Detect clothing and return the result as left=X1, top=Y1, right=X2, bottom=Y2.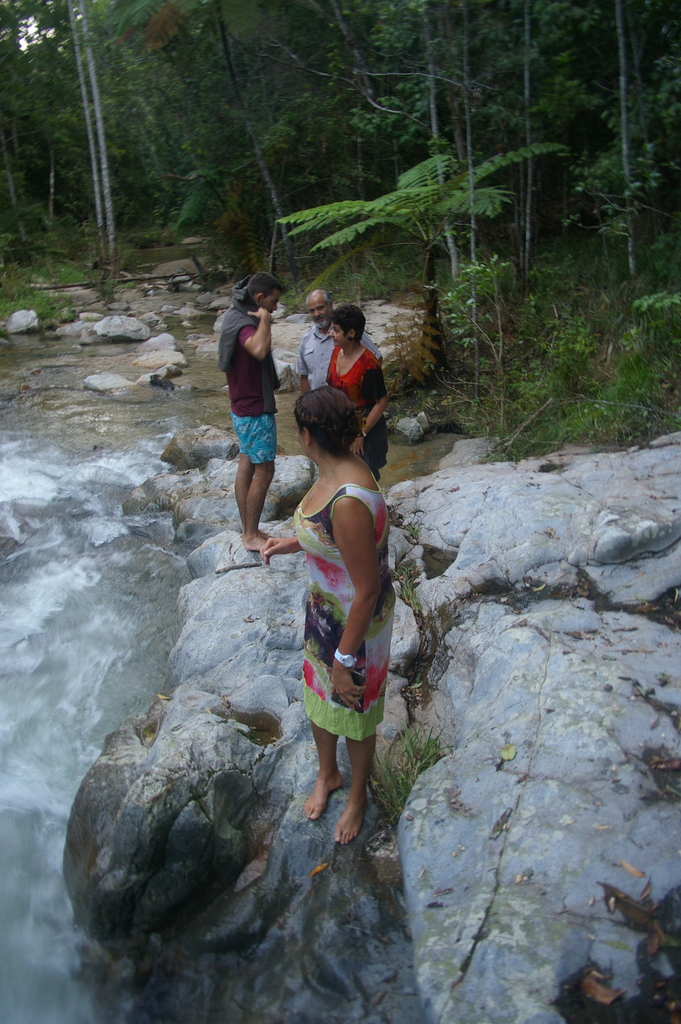
left=217, top=275, right=290, bottom=489.
